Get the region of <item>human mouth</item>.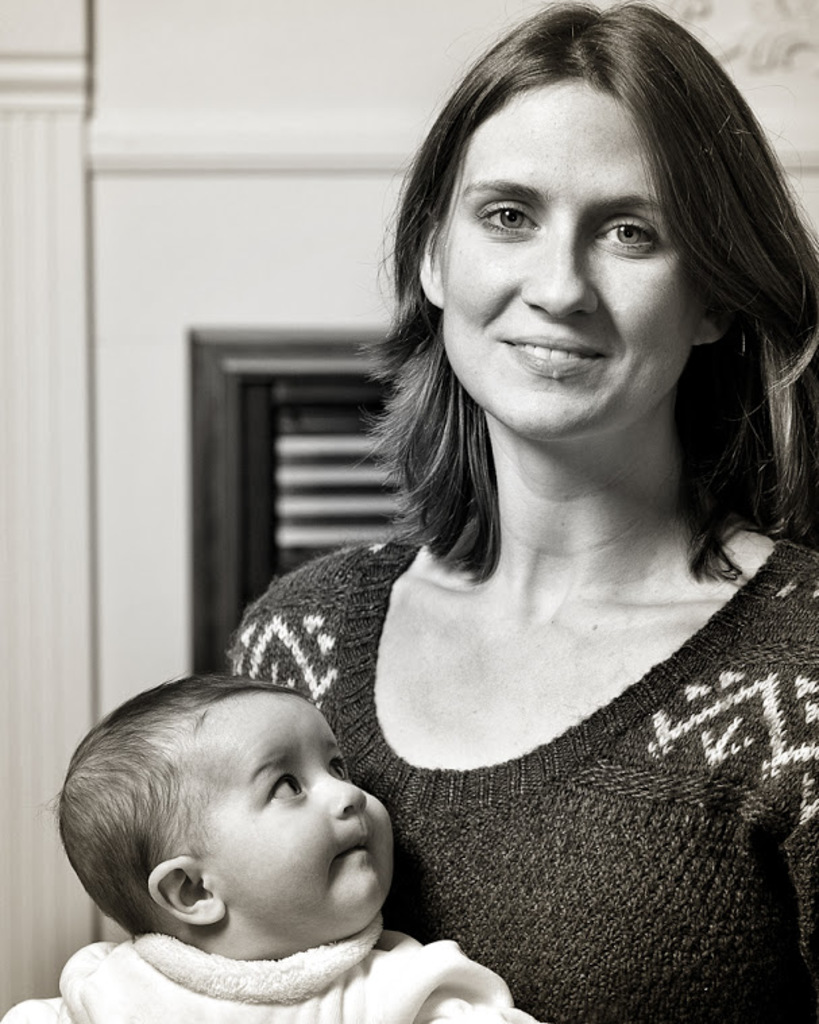
333,836,372,870.
